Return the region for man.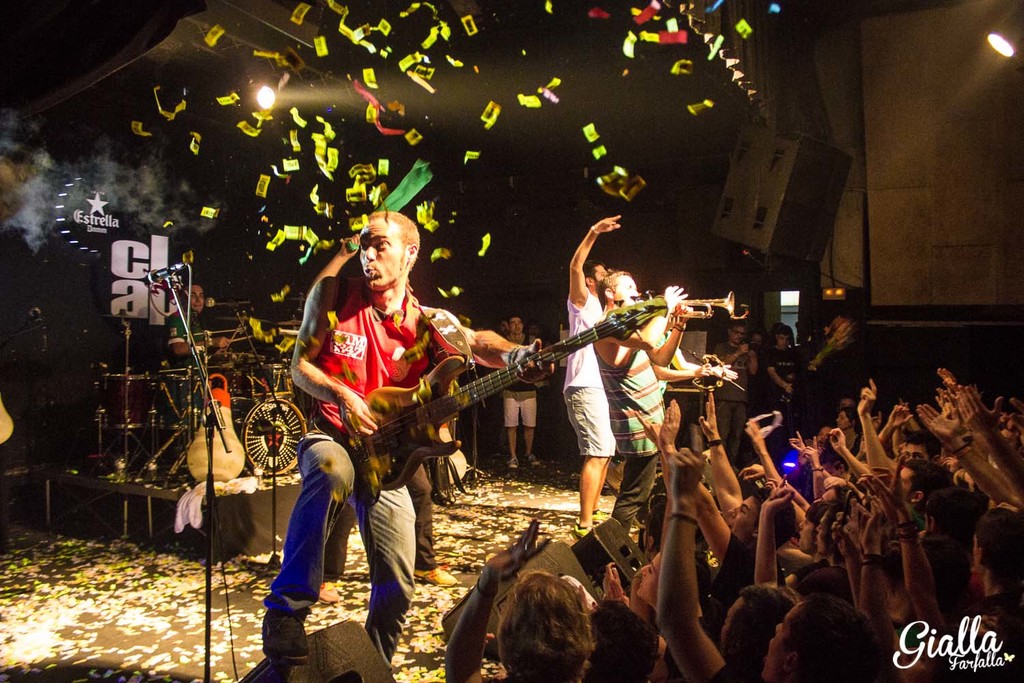
box=[168, 279, 238, 375].
